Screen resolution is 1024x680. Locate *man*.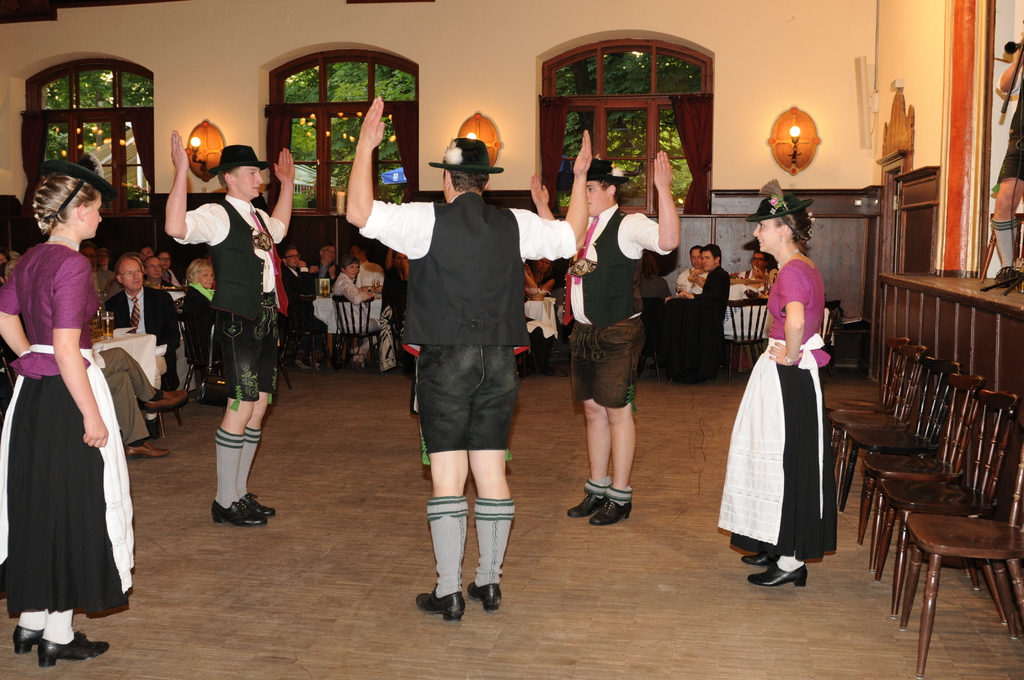
crop(282, 245, 339, 360).
